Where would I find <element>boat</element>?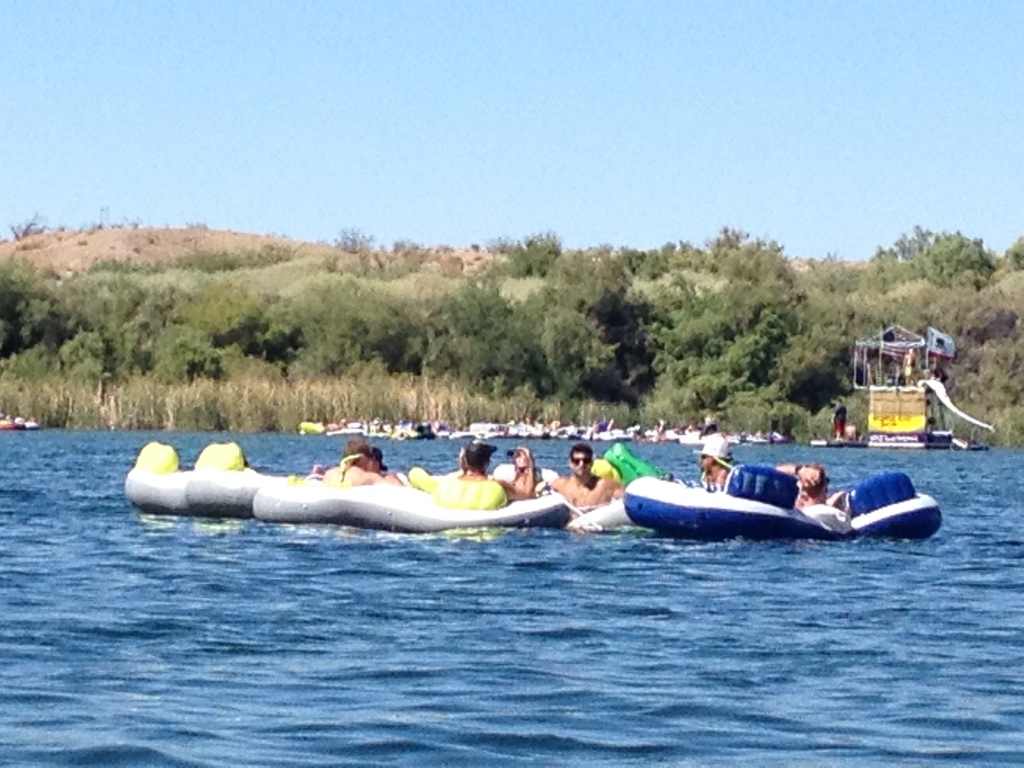
At [x1=346, y1=477, x2=568, y2=536].
